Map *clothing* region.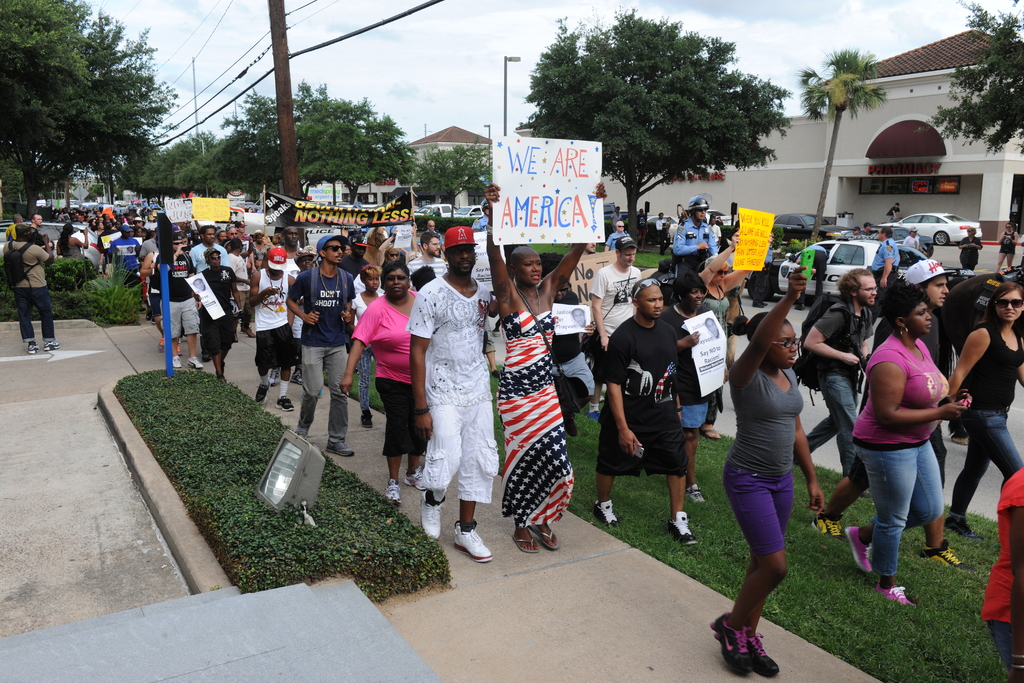
Mapped to select_region(607, 234, 641, 245).
